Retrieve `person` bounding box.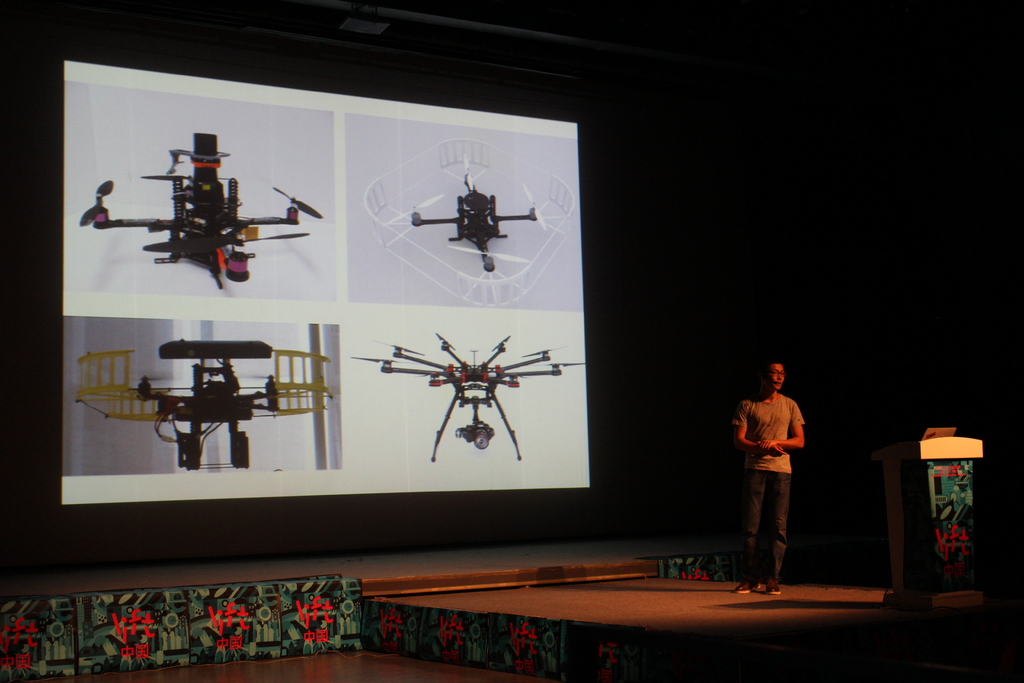
Bounding box: bbox(734, 348, 824, 598).
